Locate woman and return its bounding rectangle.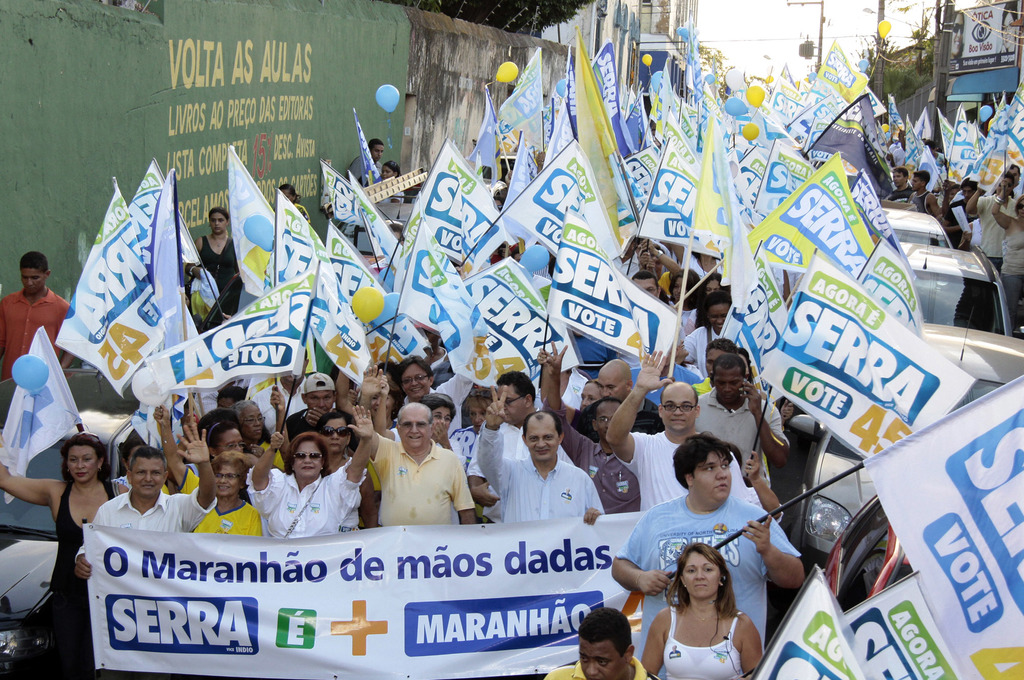
rect(244, 404, 369, 536).
